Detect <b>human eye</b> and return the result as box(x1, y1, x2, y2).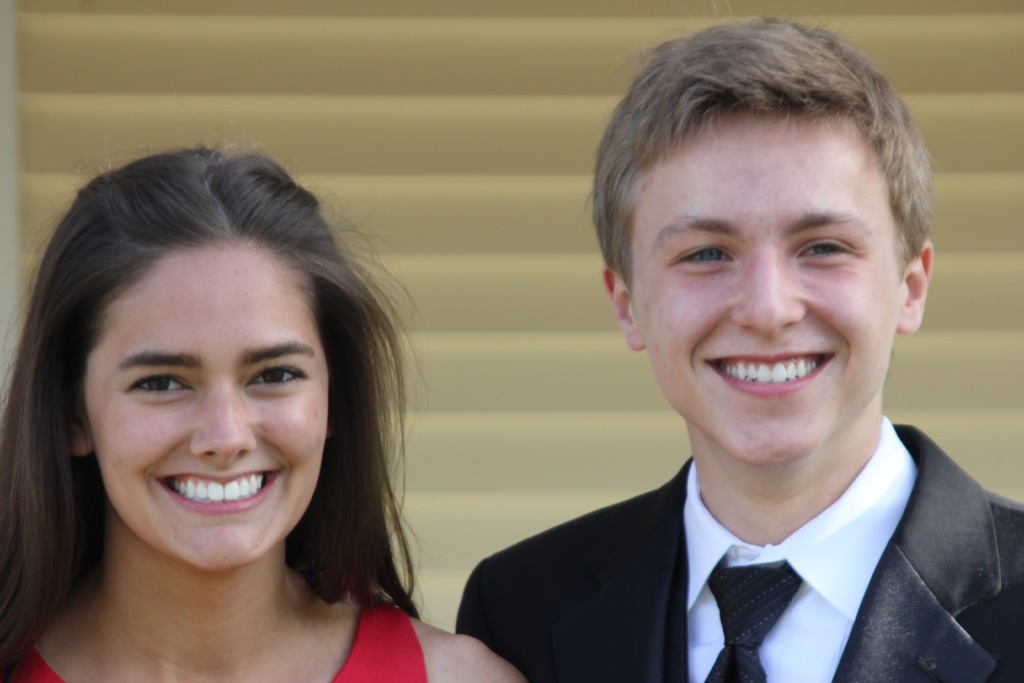
box(124, 368, 191, 403).
